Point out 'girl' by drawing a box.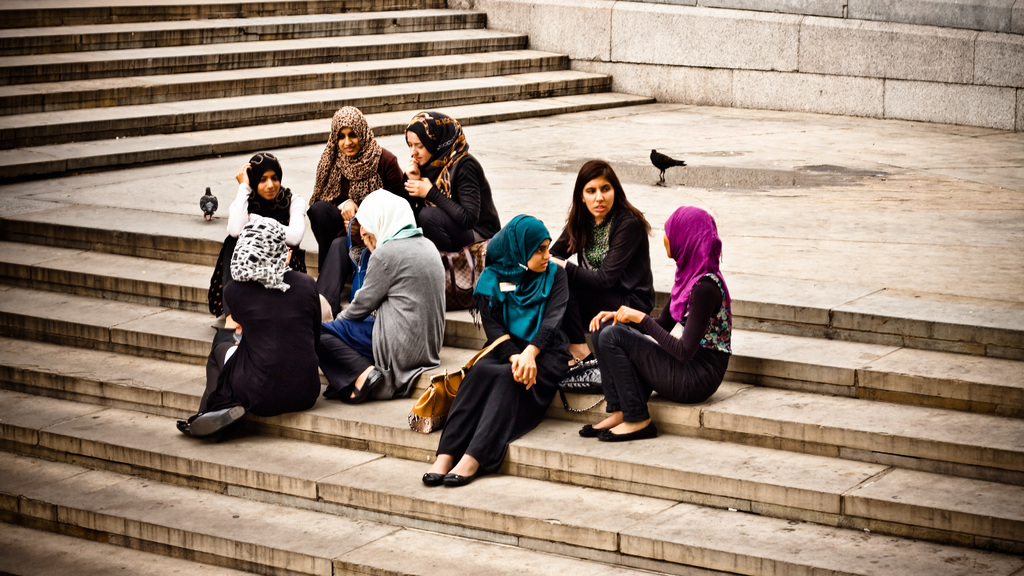
<bbox>317, 184, 447, 408</bbox>.
